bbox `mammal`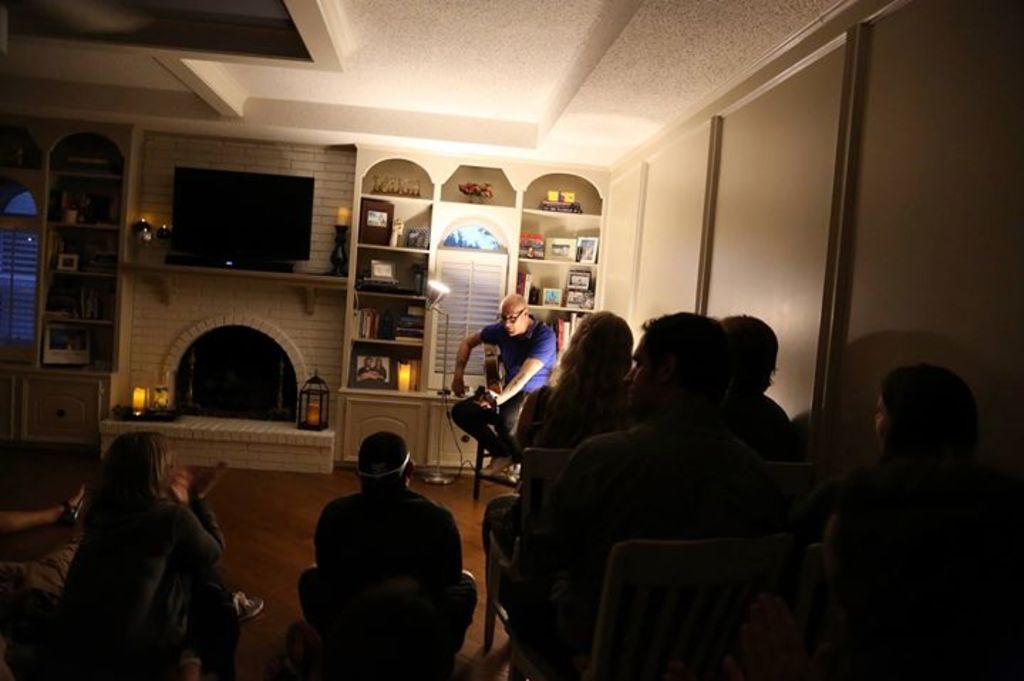
left=823, top=368, right=997, bottom=680
